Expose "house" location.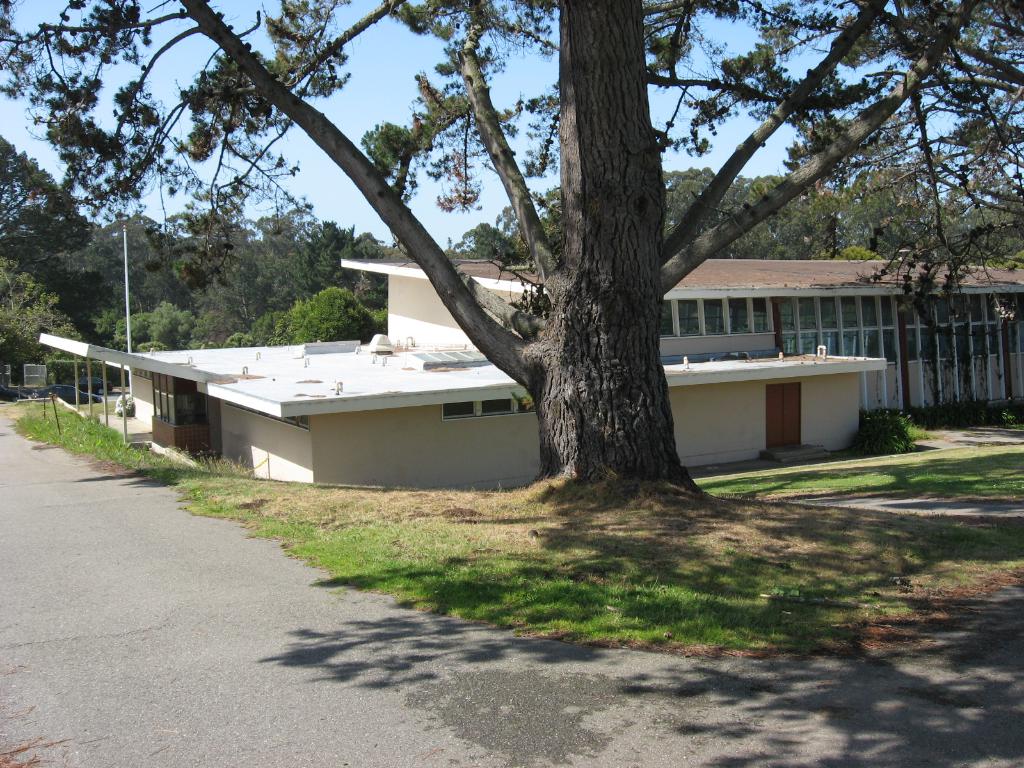
Exposed at box(42, 262, 1023, 479).
